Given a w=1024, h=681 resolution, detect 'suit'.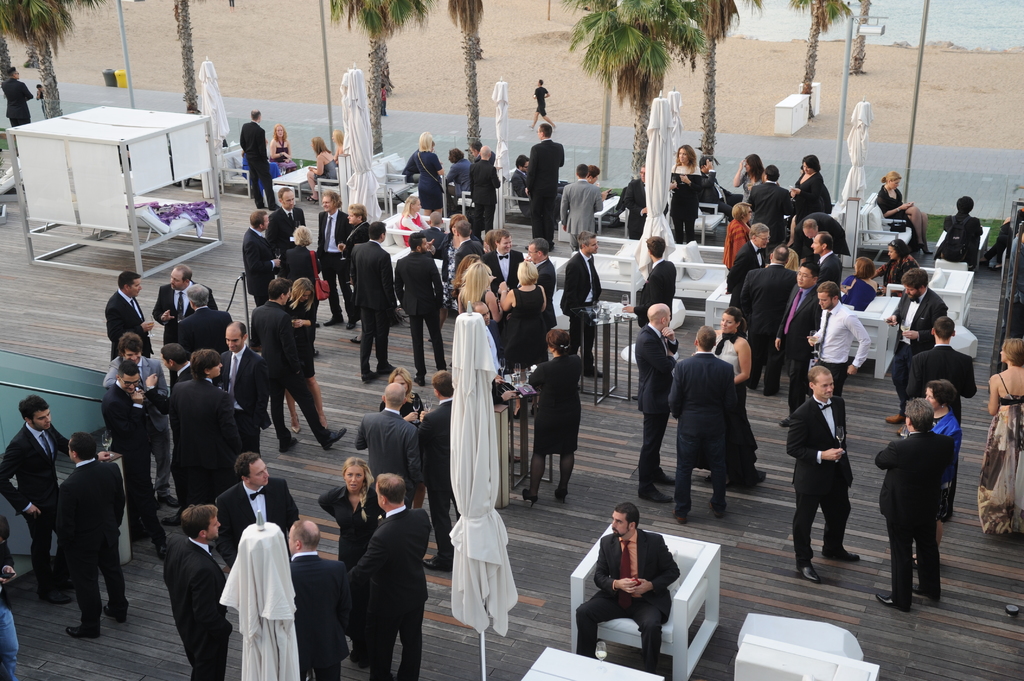
rect(481, 247, 524, 294).
